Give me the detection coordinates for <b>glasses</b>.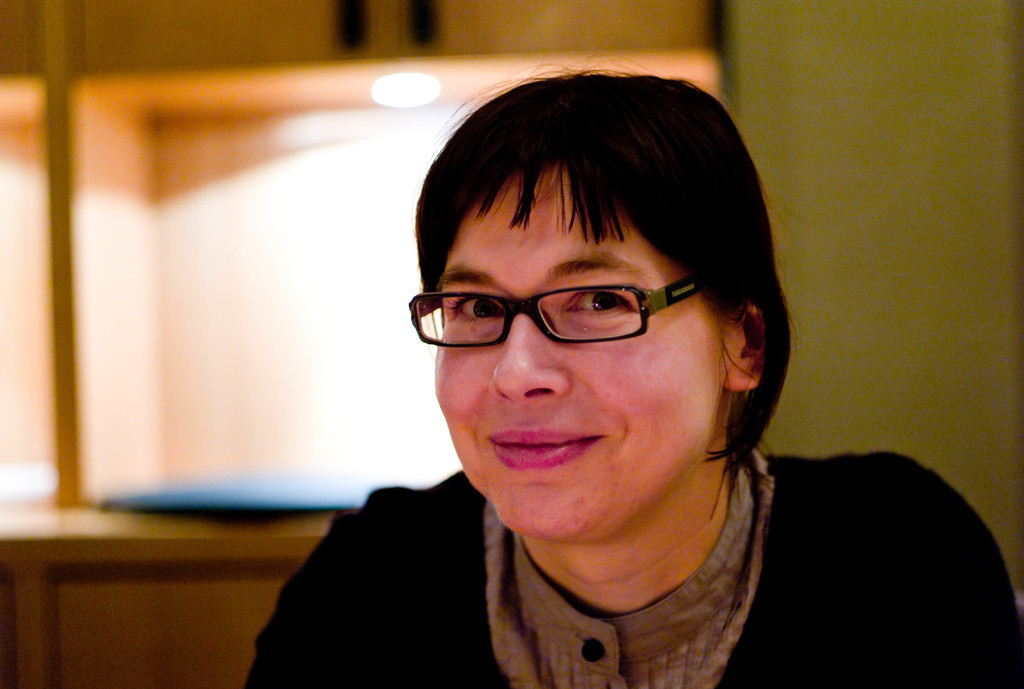
select_region(407, 270, 712, 357).
